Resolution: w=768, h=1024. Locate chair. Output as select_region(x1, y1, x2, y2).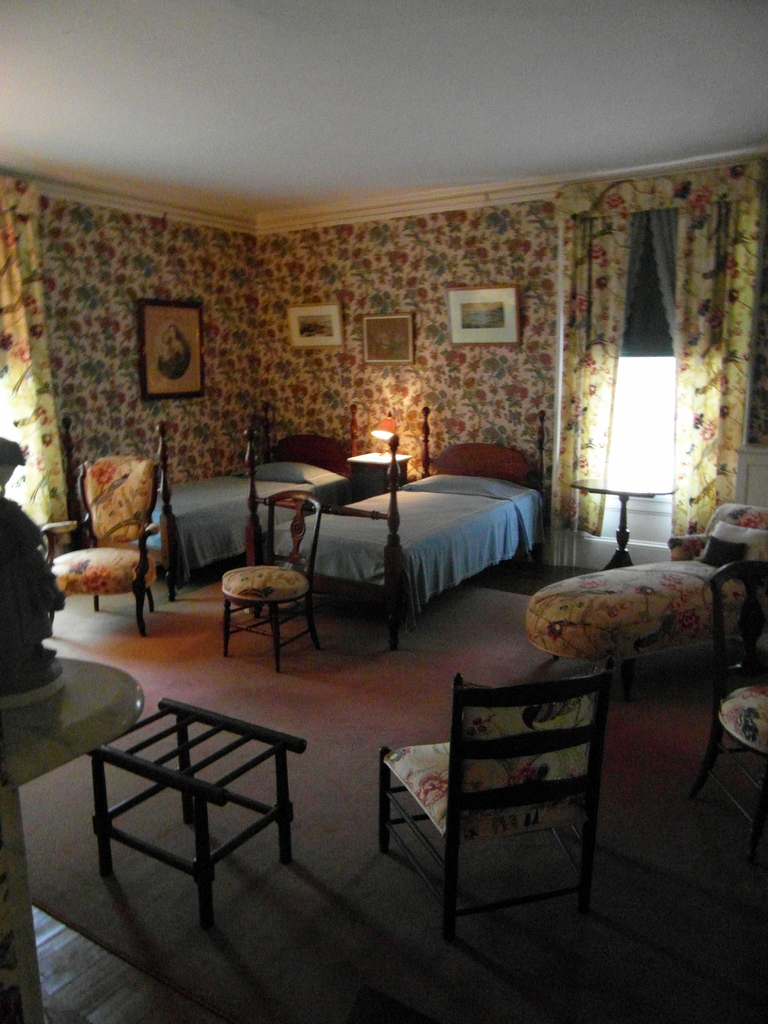
select_region(216, 481, 324, 672).
